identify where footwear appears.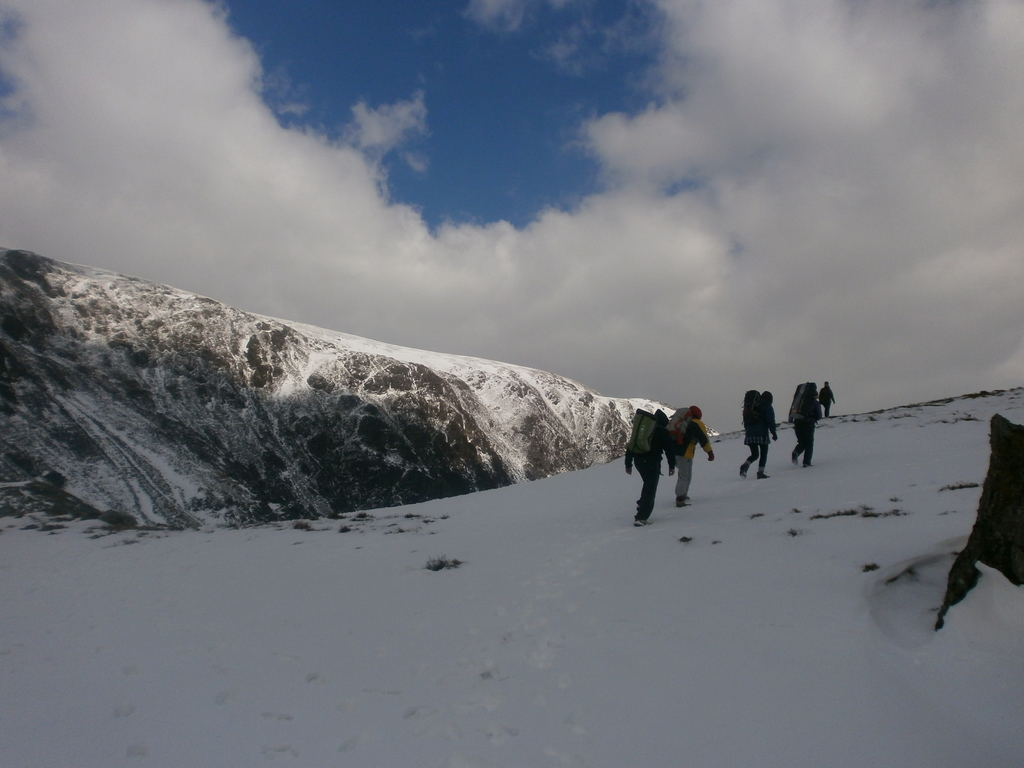
Appears at bbox=(756, 471, 774, 479).
